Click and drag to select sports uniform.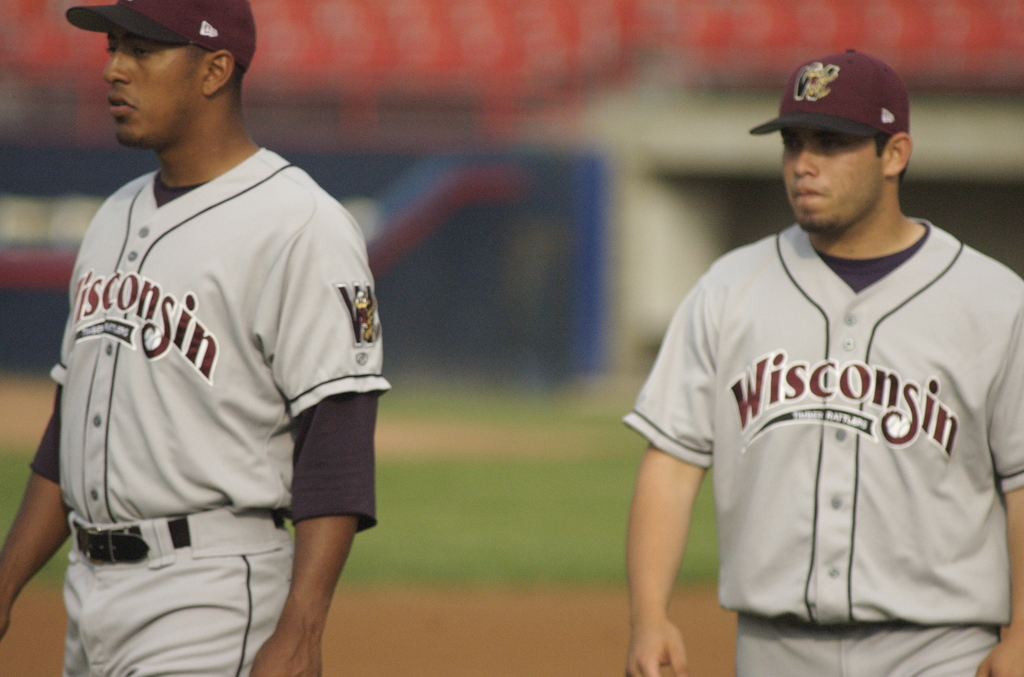
Selection: select_region(28, 0, 392, 676).
